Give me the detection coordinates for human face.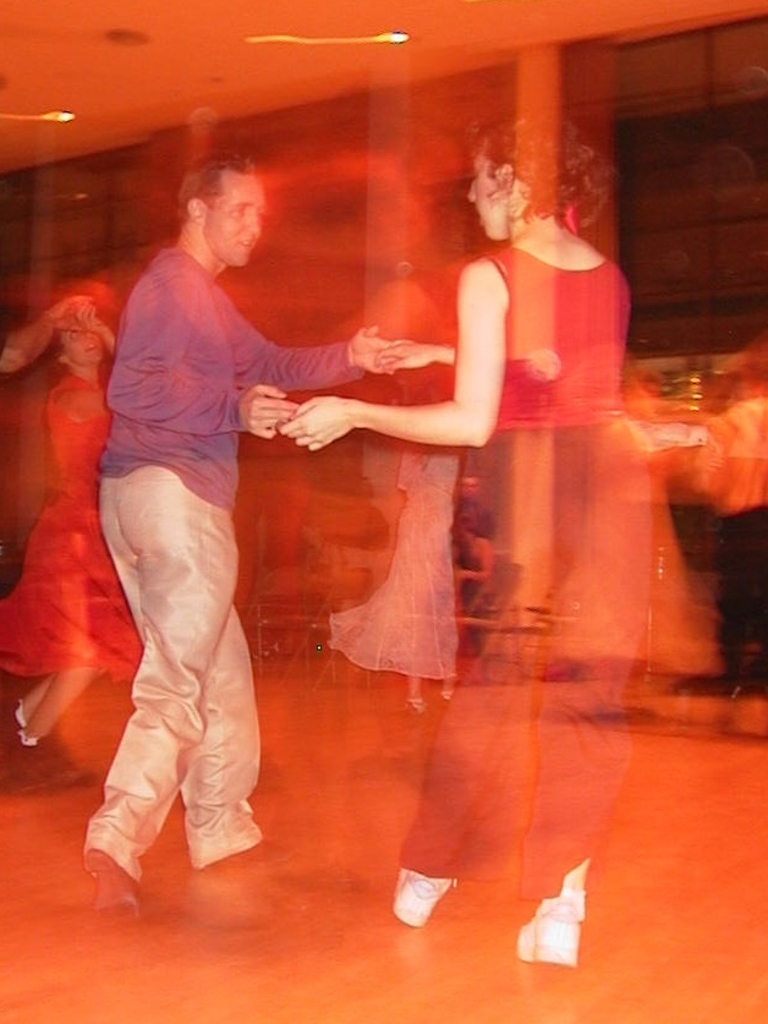
crop(462, 135, 511, 242).
